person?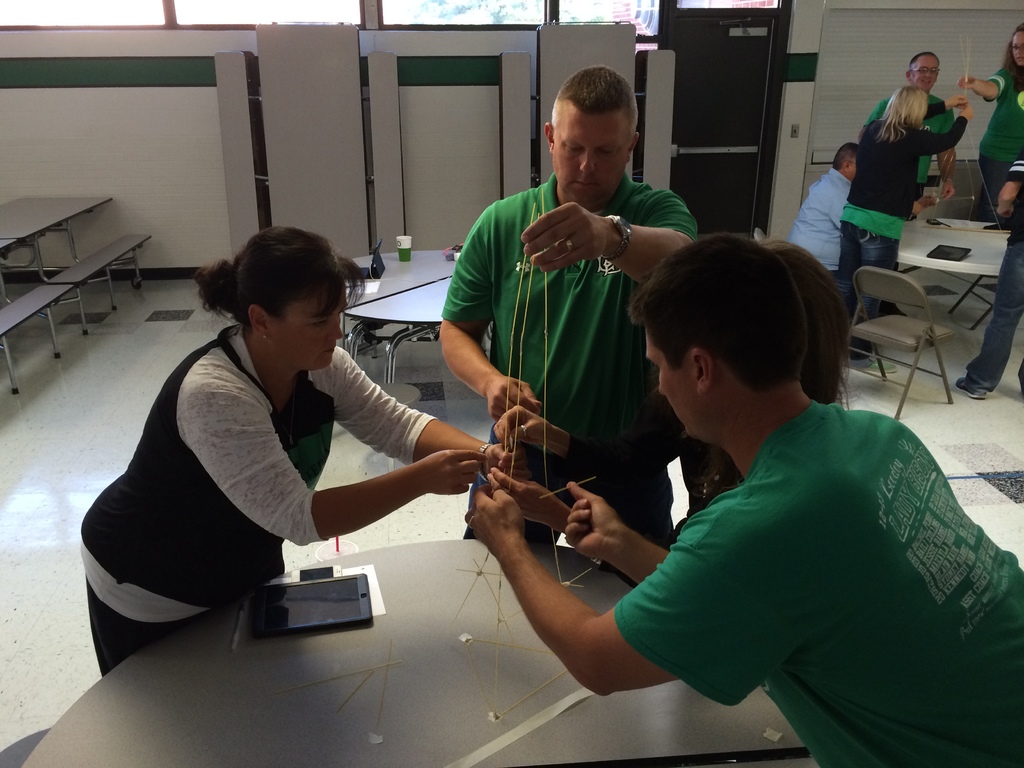
863/51/959/200
